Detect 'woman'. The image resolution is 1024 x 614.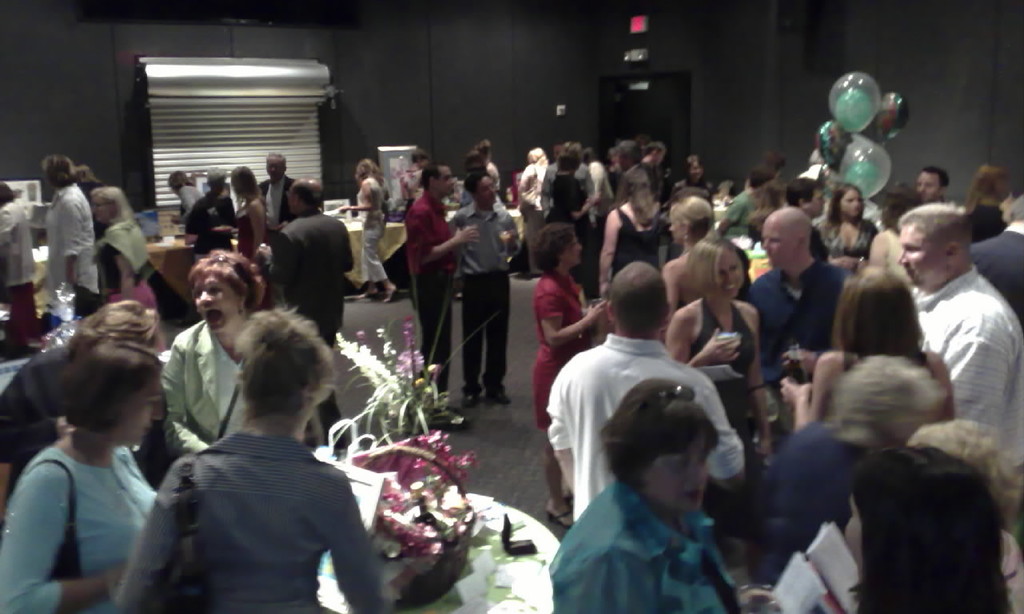
pyautogui.locateOnScreen(528, 225, 612, 524).
